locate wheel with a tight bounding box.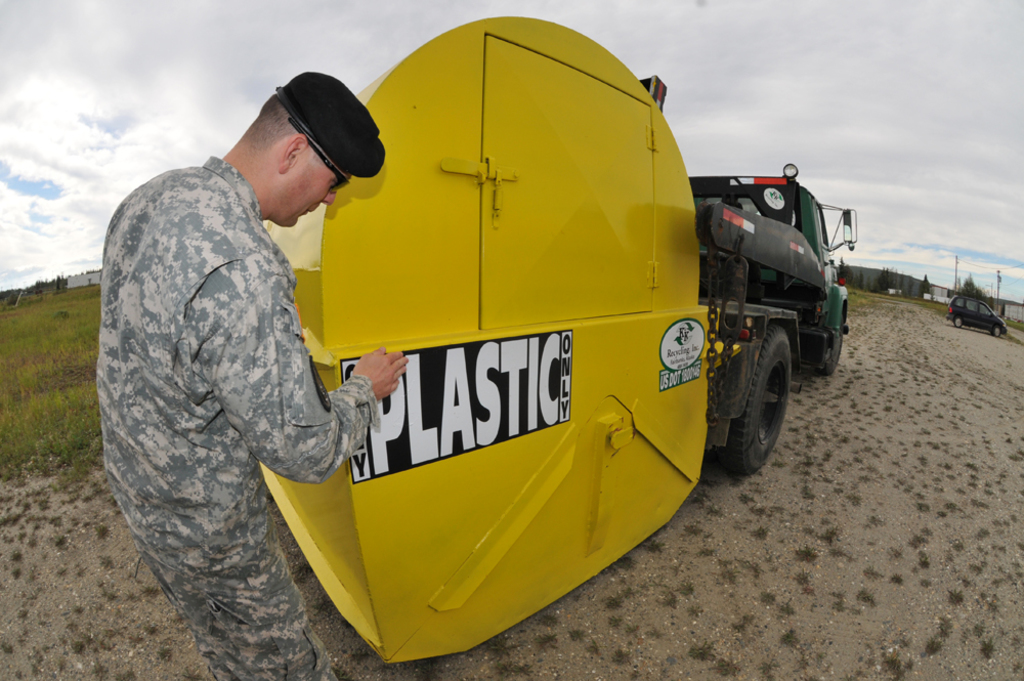
820/308/846/374.
